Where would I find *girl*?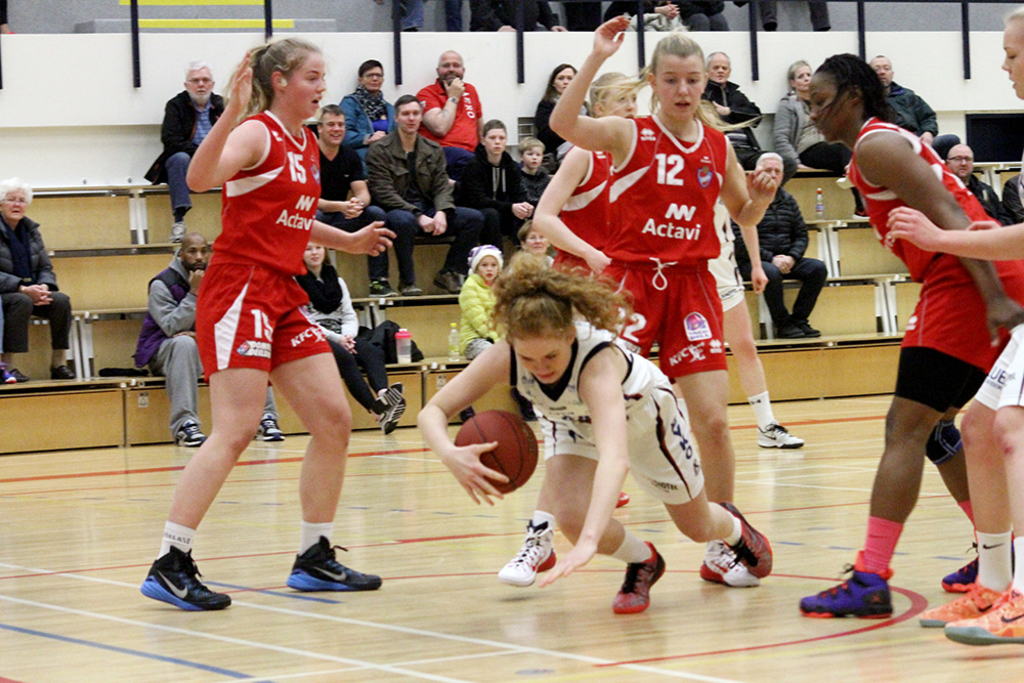
At rect(530, 70, 637, 508).
